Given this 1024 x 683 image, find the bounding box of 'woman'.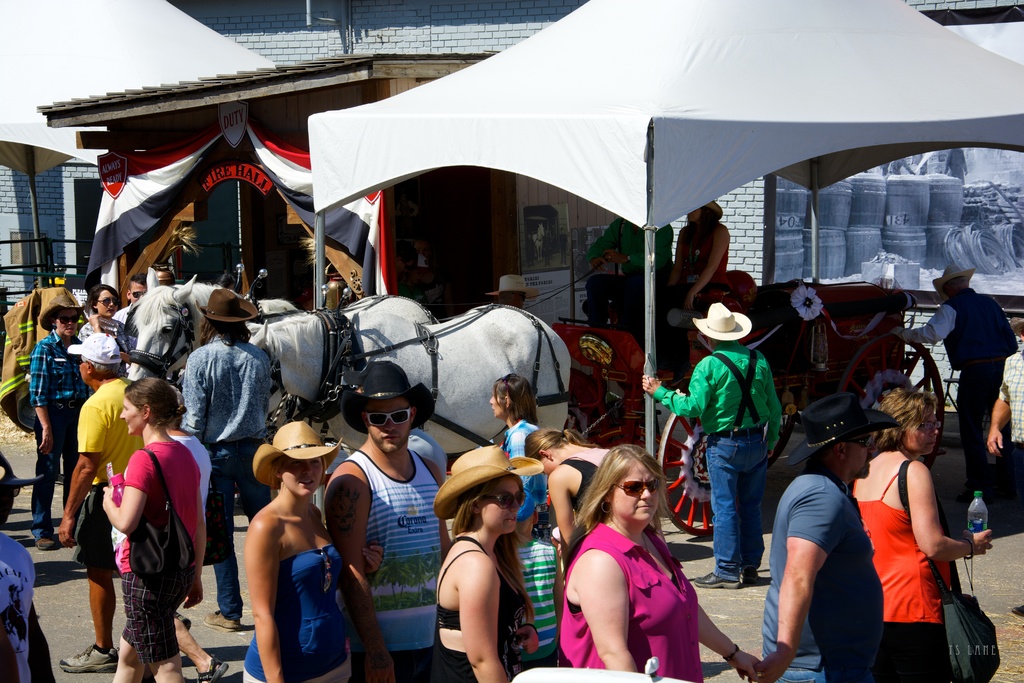
bbox=(77, 283, 136, 368).
